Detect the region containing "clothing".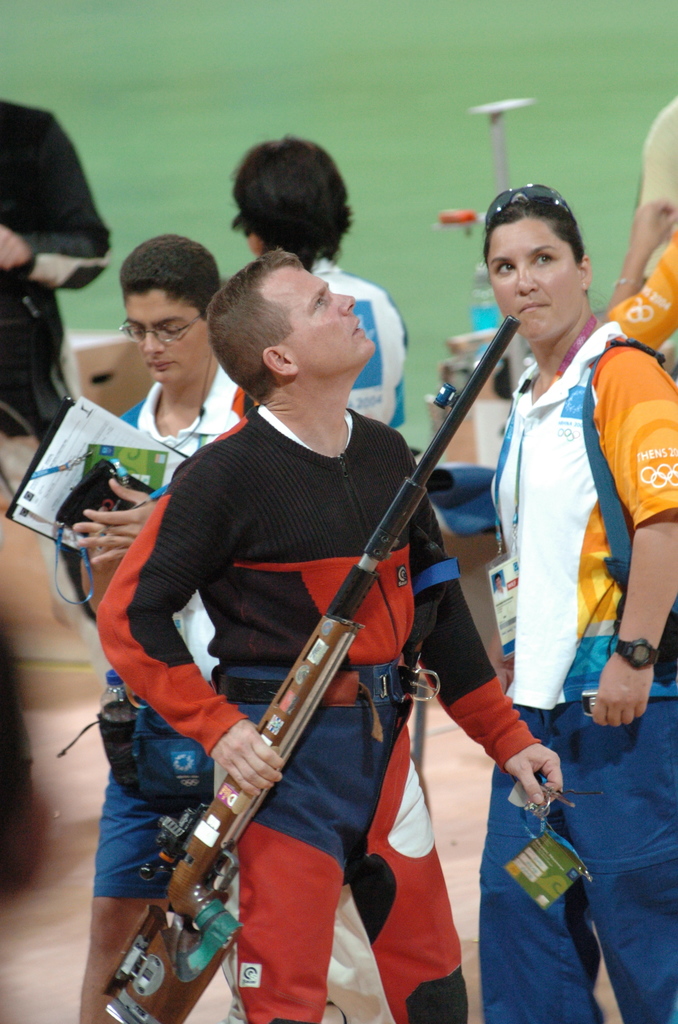
(68,381,538,1023).
